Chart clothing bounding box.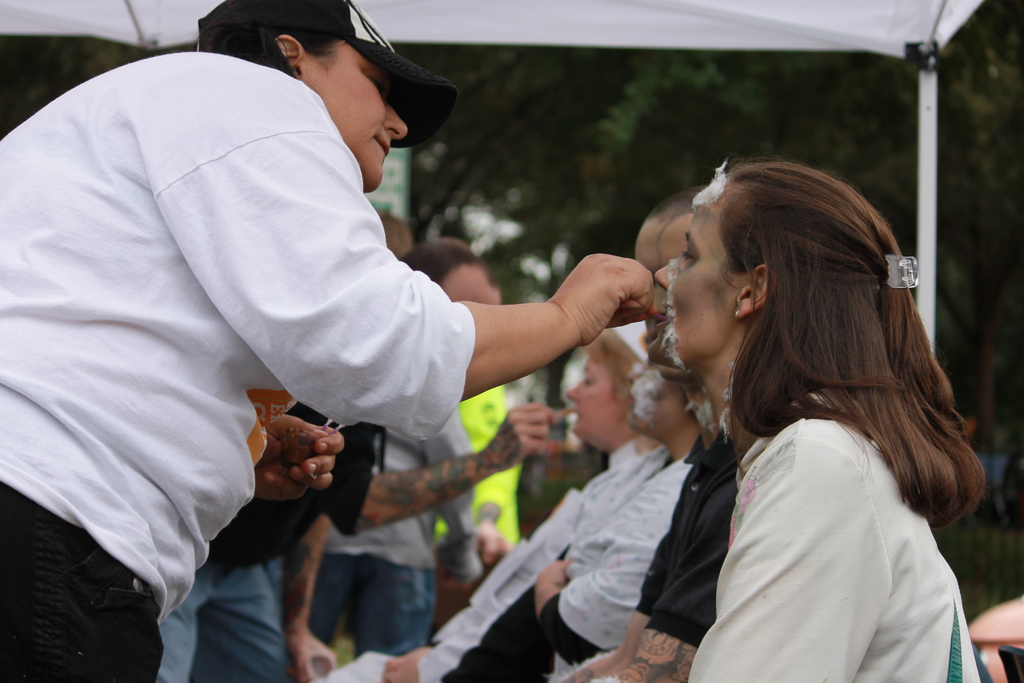
Charted: [590, 415, 739, 682].
